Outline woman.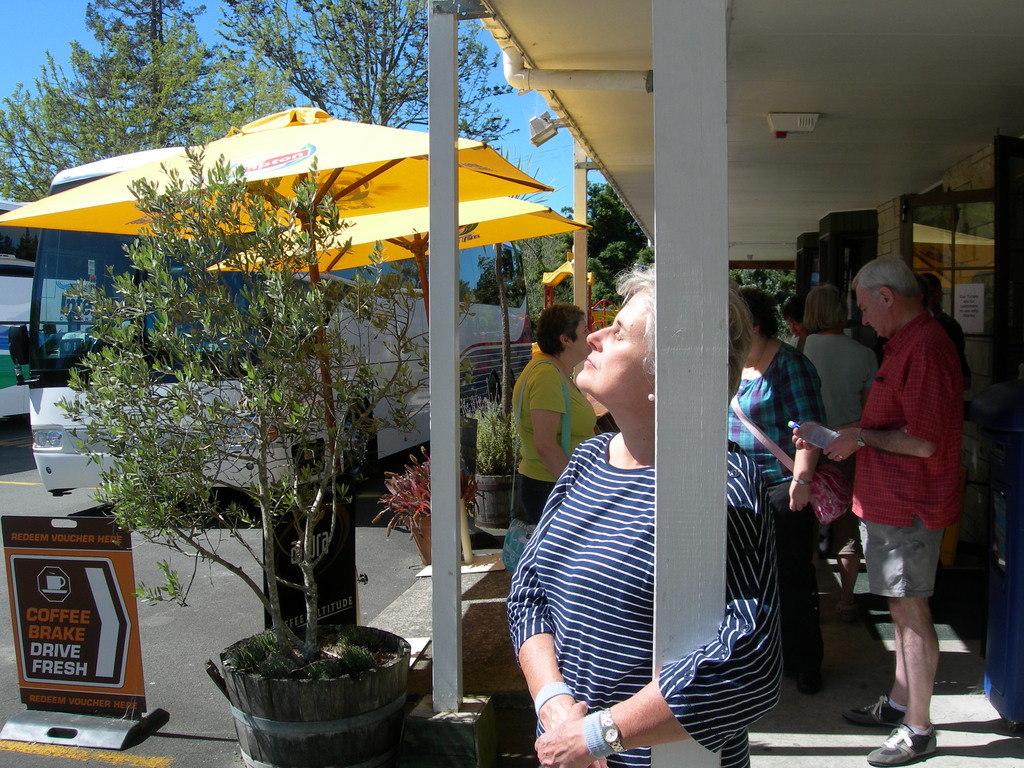
Outline: 509, 233, 764, 767.
